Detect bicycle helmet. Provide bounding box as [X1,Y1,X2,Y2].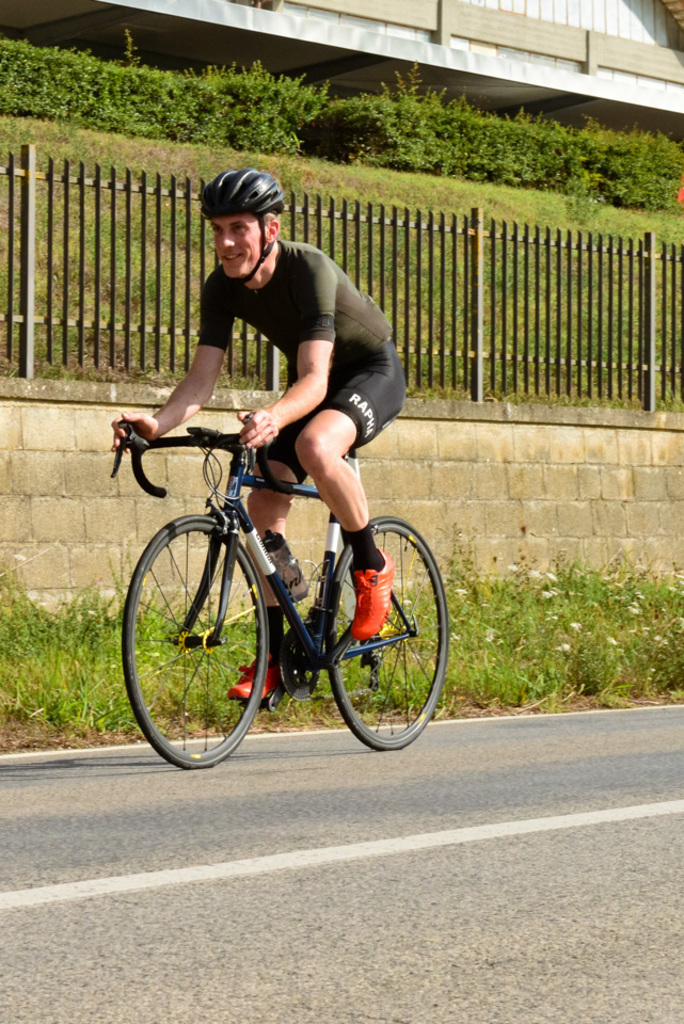
[201,169,284,288].
